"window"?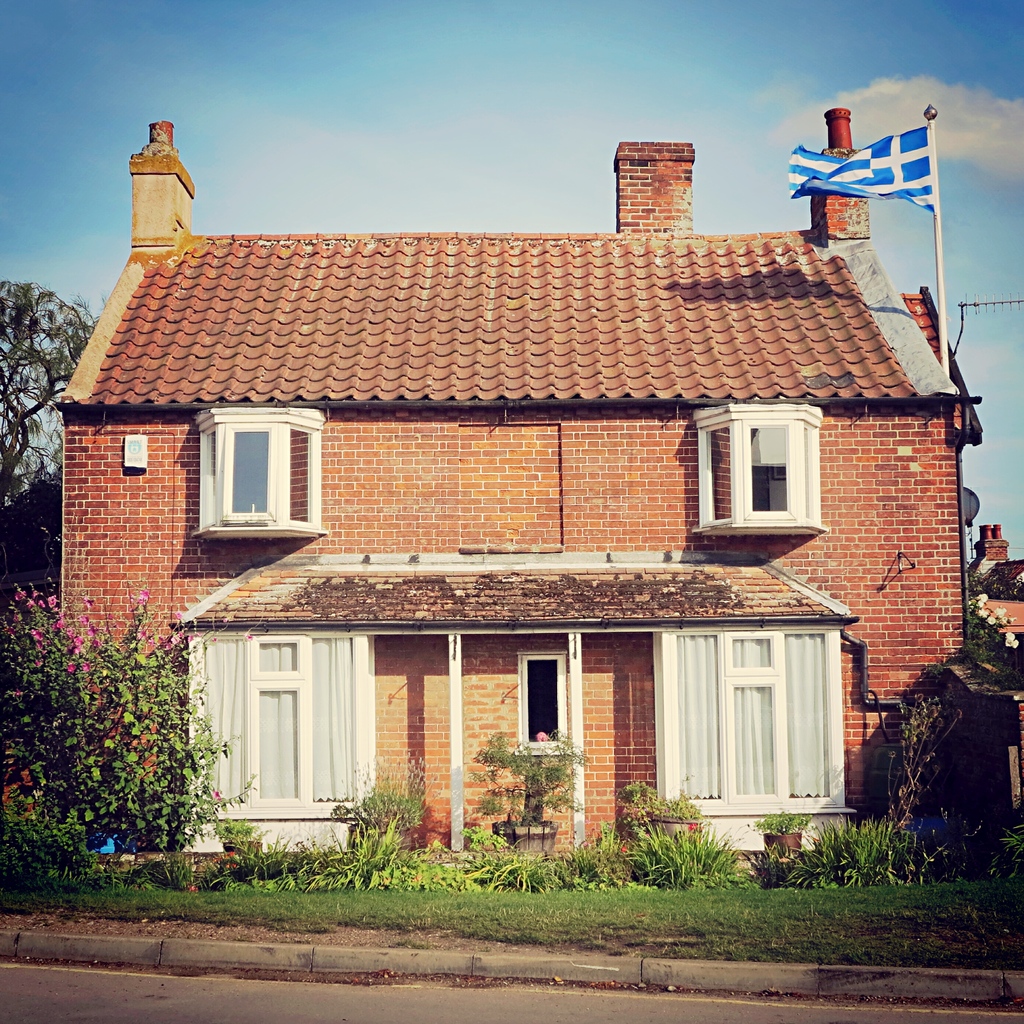
locate(196, 419, 301, 542)
